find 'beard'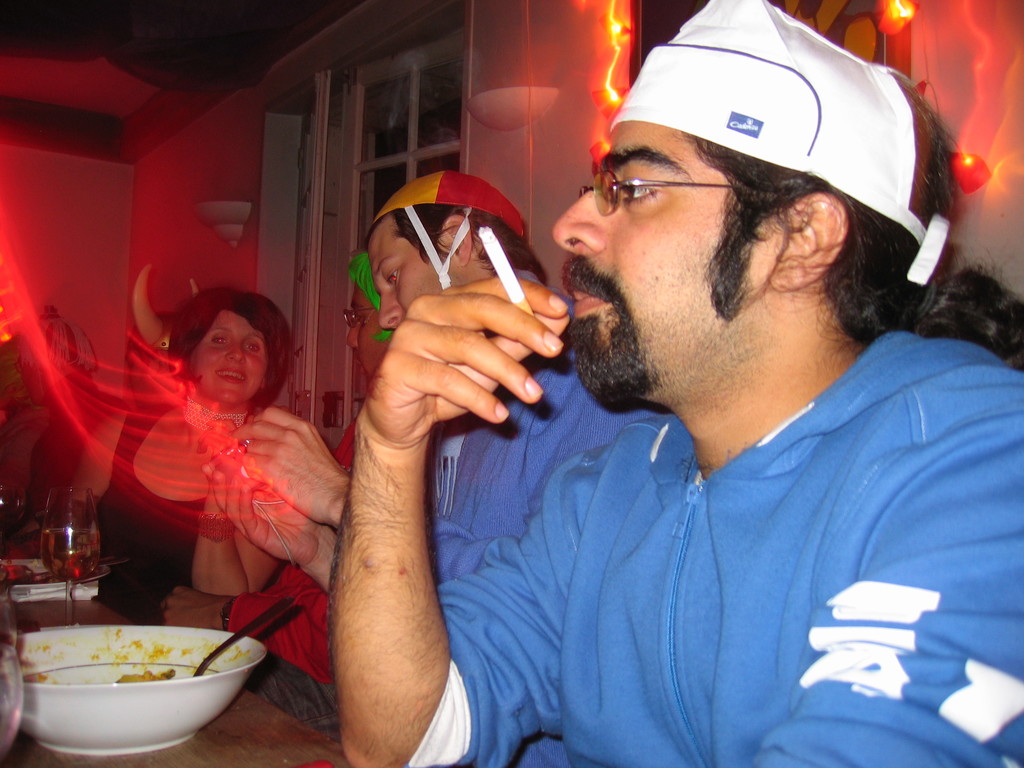
[563,302,653,410]
